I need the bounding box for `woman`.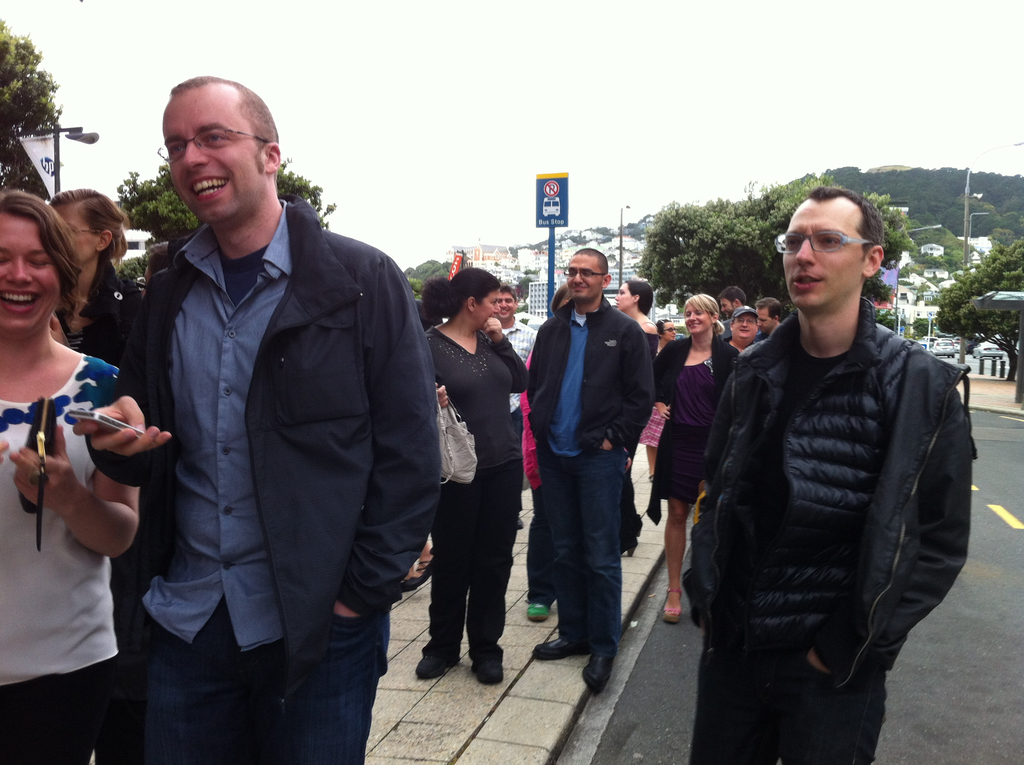
Here it is: [49, 189, 144, 371].
